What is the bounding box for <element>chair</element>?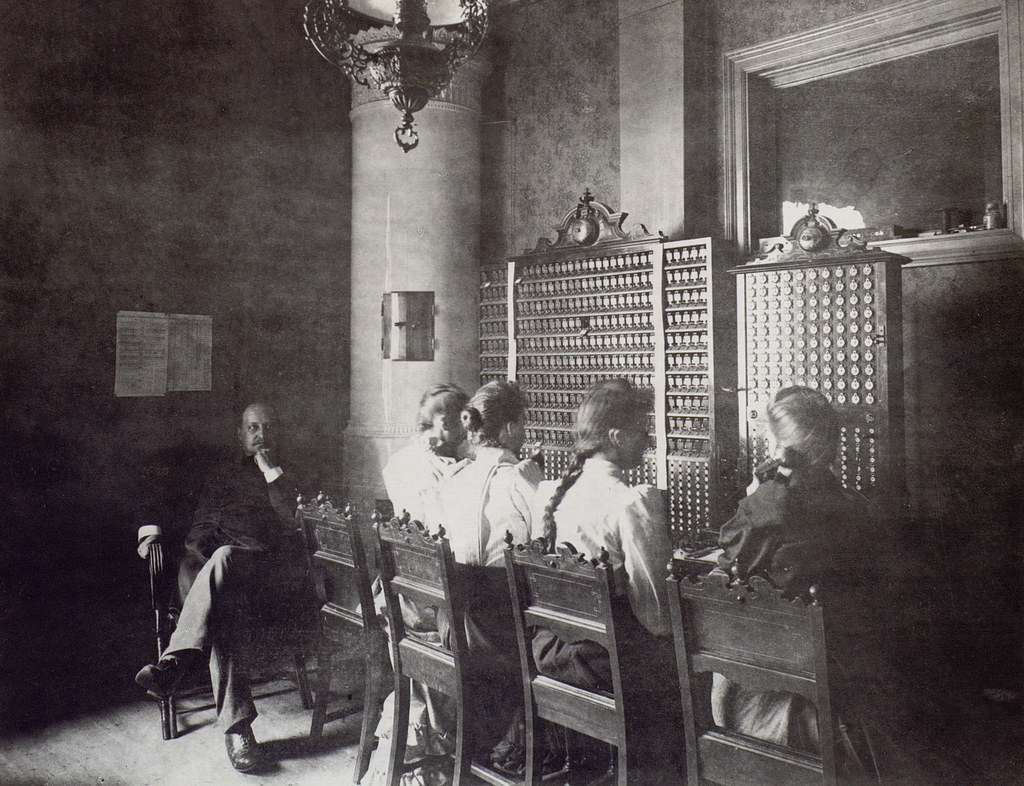
detection(295, 493, 401, 784).
